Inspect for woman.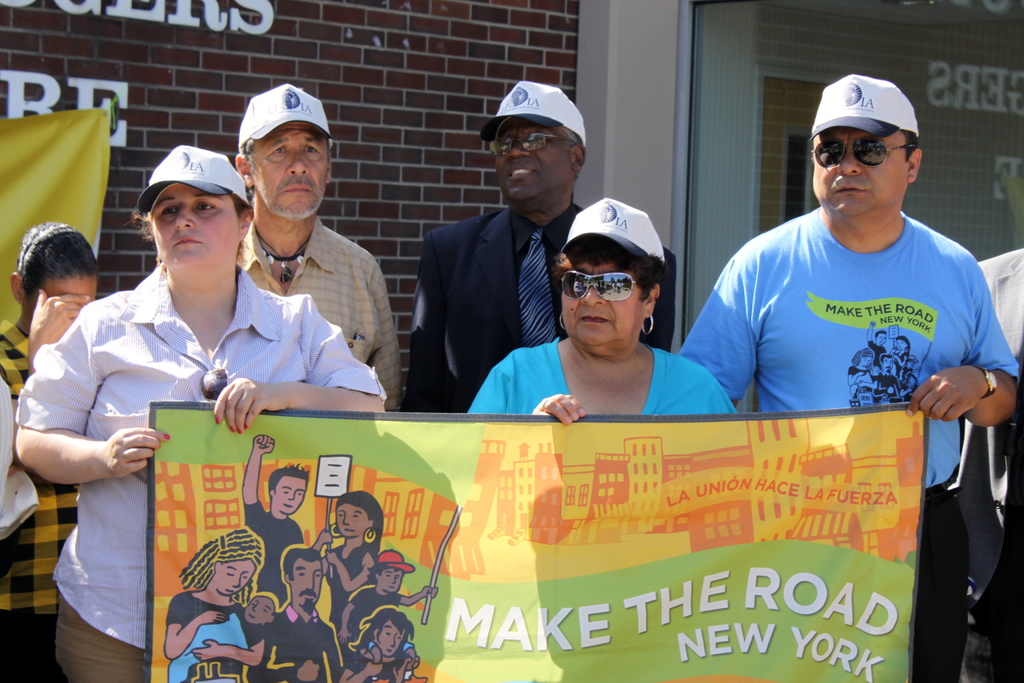
Inspection: region(3, 142, 386, 682).
